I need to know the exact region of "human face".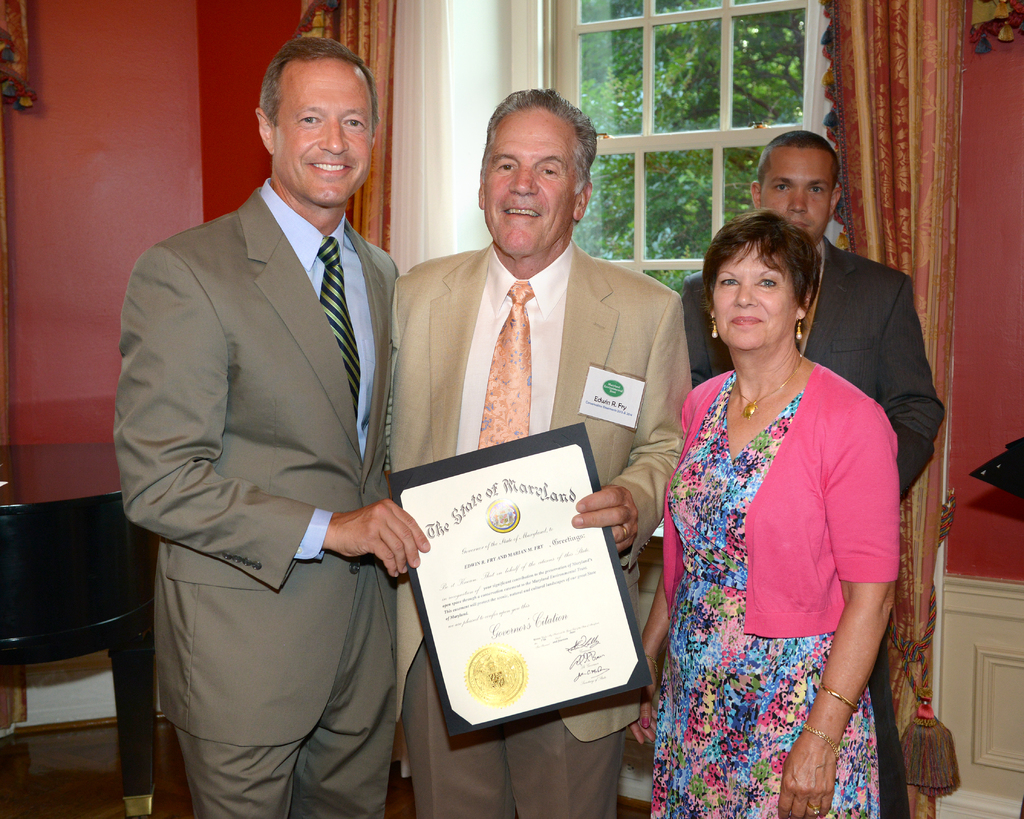
Region: BBox(278, 56, 371, 202).
